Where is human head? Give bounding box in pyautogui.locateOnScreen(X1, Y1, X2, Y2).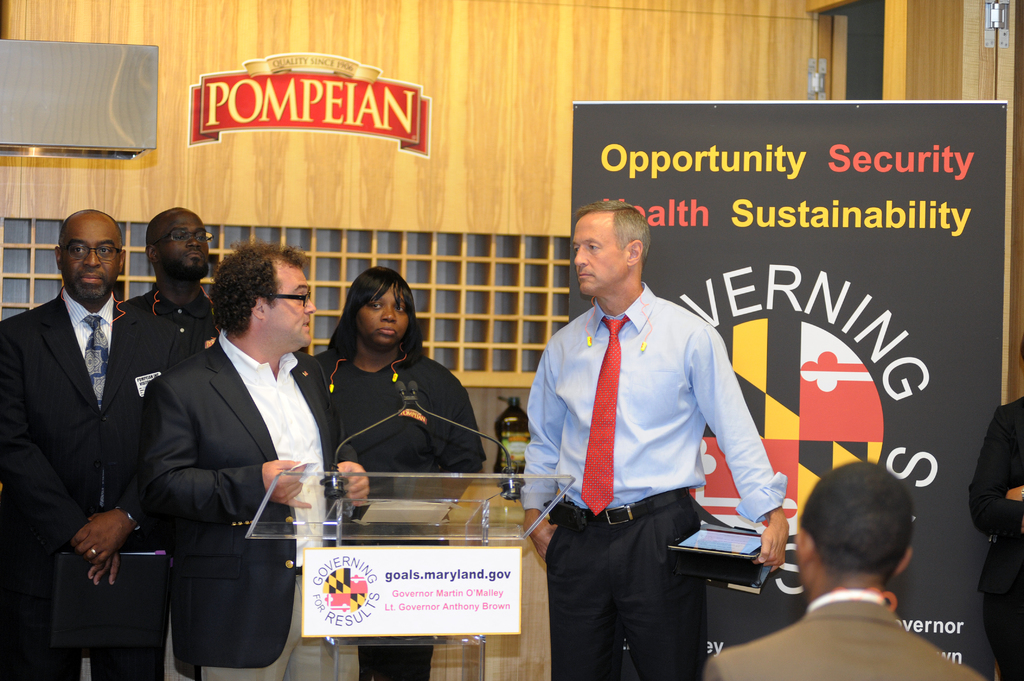
pyautogui.locateOnScreen(796, 462, 915, 598).
